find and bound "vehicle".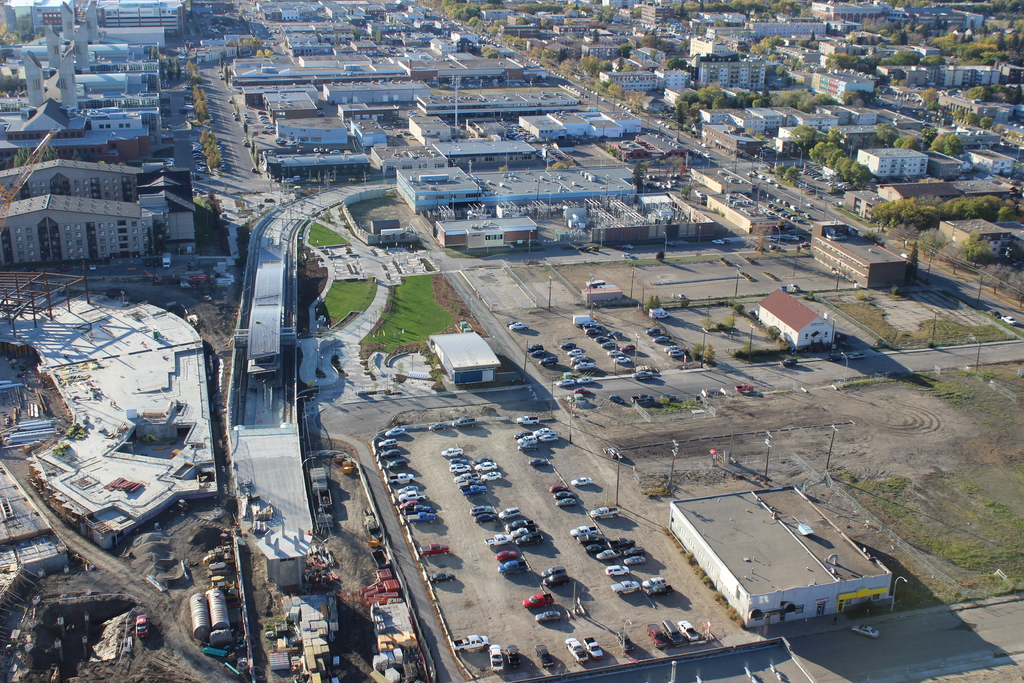
Bound: 424, 568, 456, 584.
